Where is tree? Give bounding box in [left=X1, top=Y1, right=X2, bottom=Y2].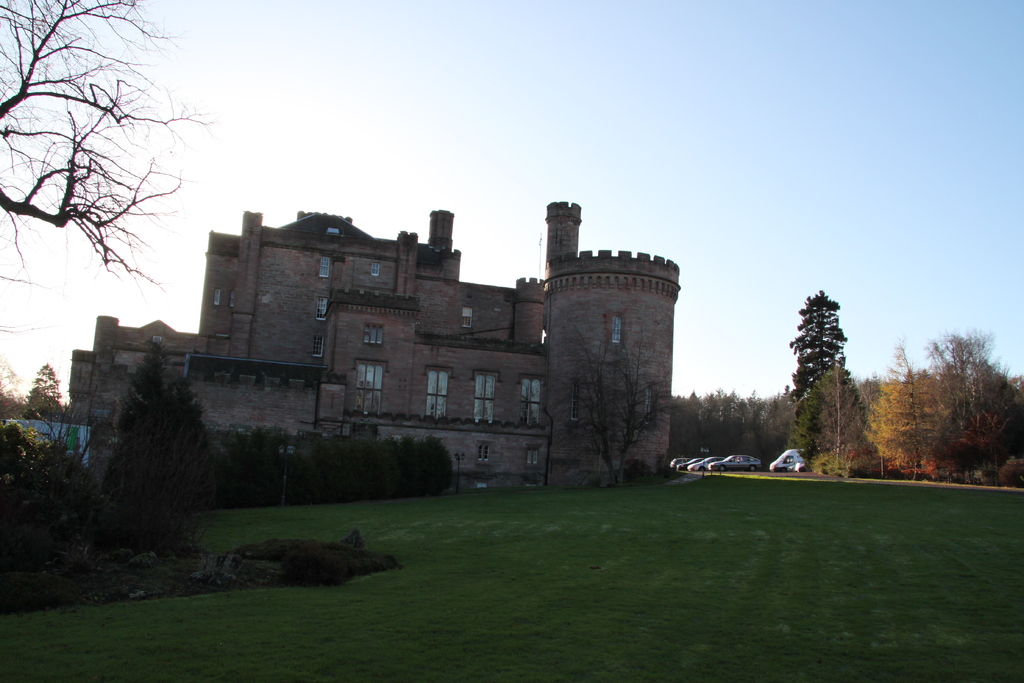
[left=767, top=391, right=782, bottom=452].
